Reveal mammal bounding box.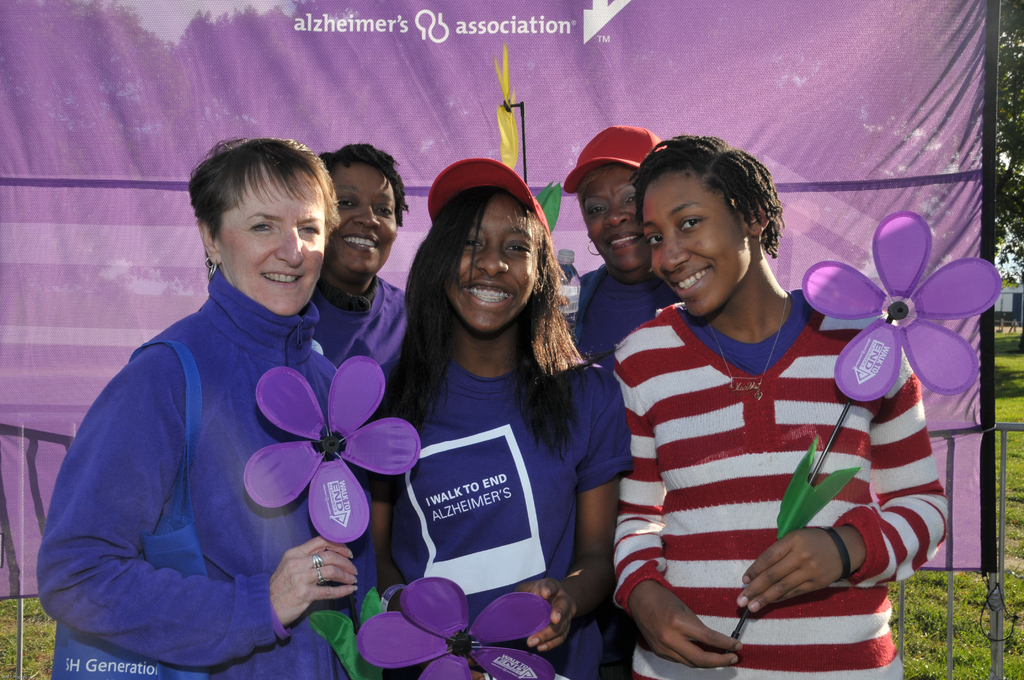
Revealed: <box>362,158,631,679</box>.
